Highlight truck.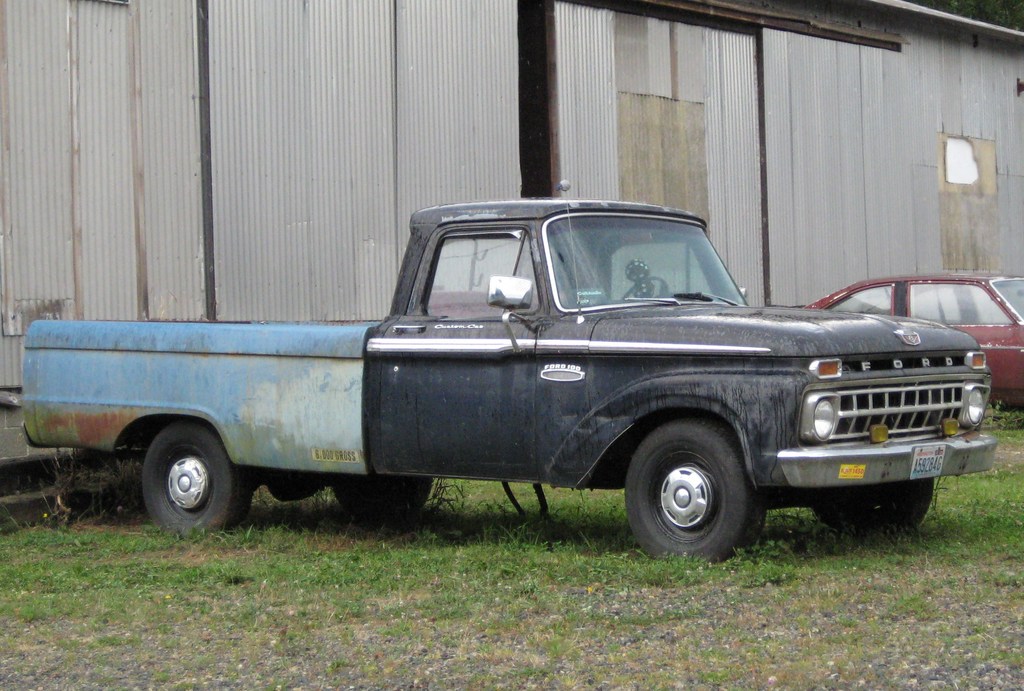
Highlighted region: x1=10, y1=204, x2=1023, y2=569.
